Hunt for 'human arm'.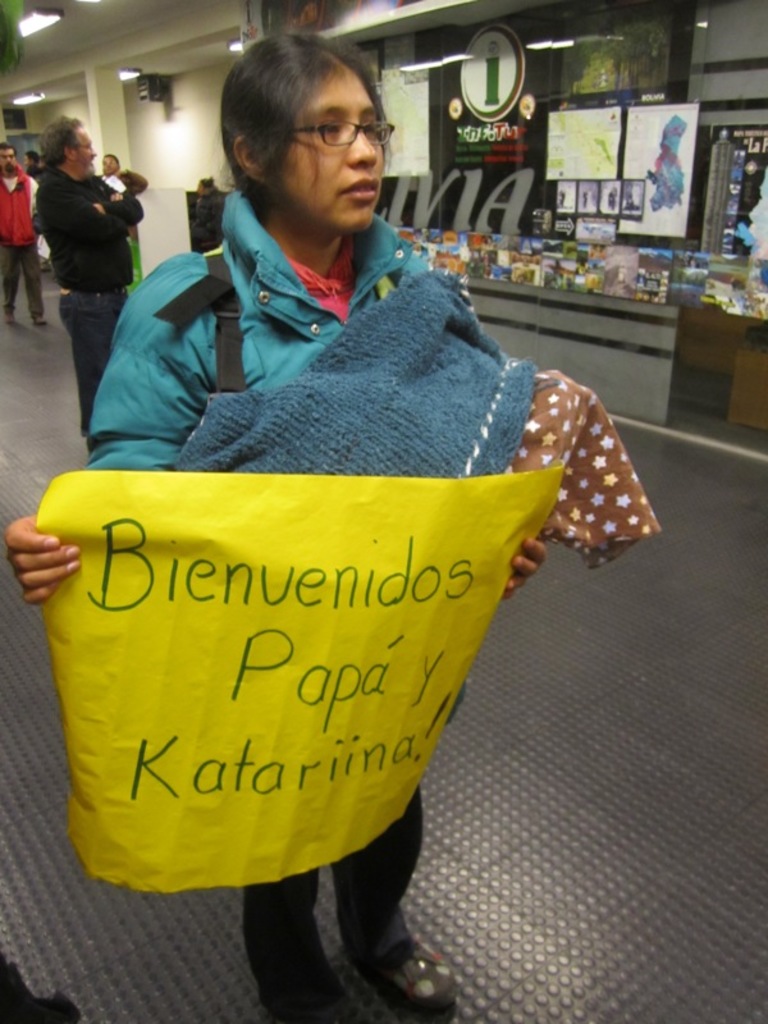
Hunted down at box(119, 168, 154, 198).
